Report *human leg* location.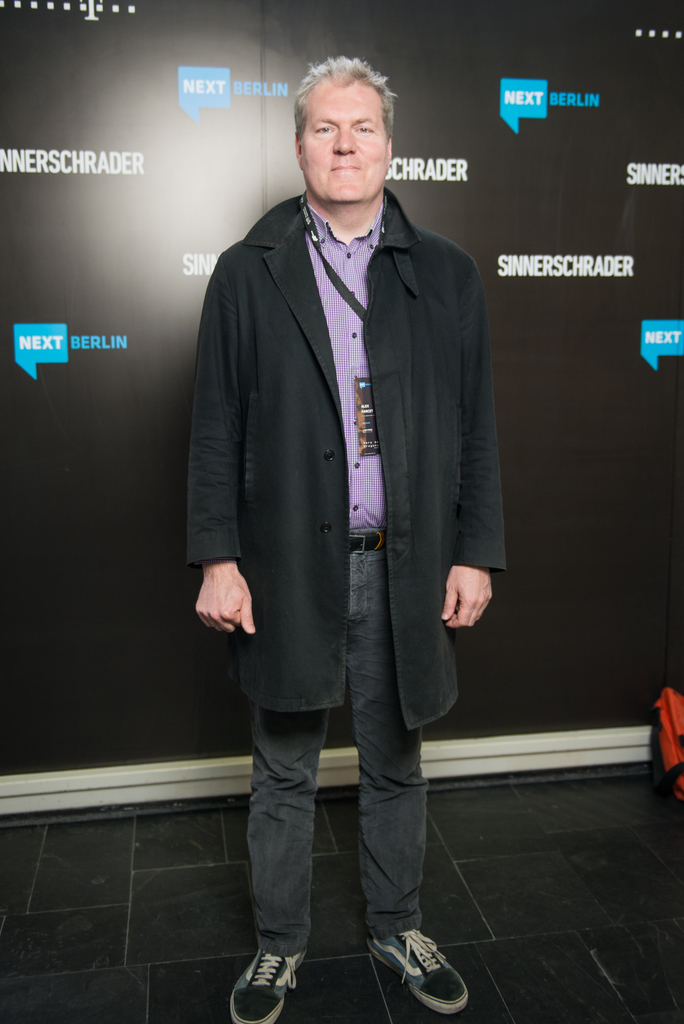
Report: left=229, top=520, right=343, bottom=1023.
